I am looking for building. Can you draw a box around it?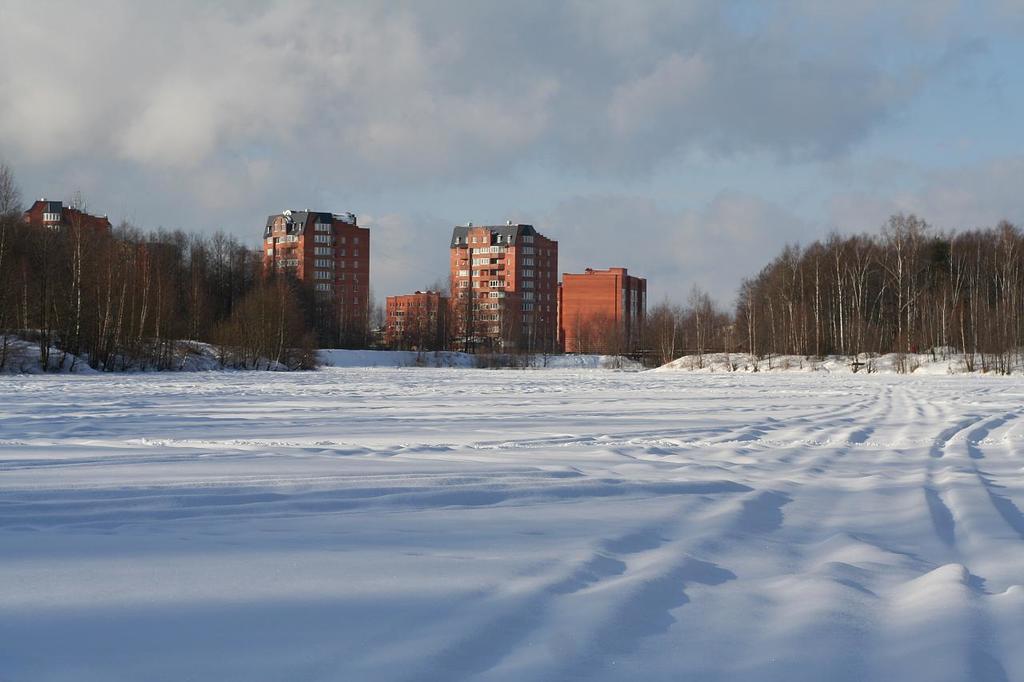
Sure, the bounding box is detection(386, 289, 450, 352).
